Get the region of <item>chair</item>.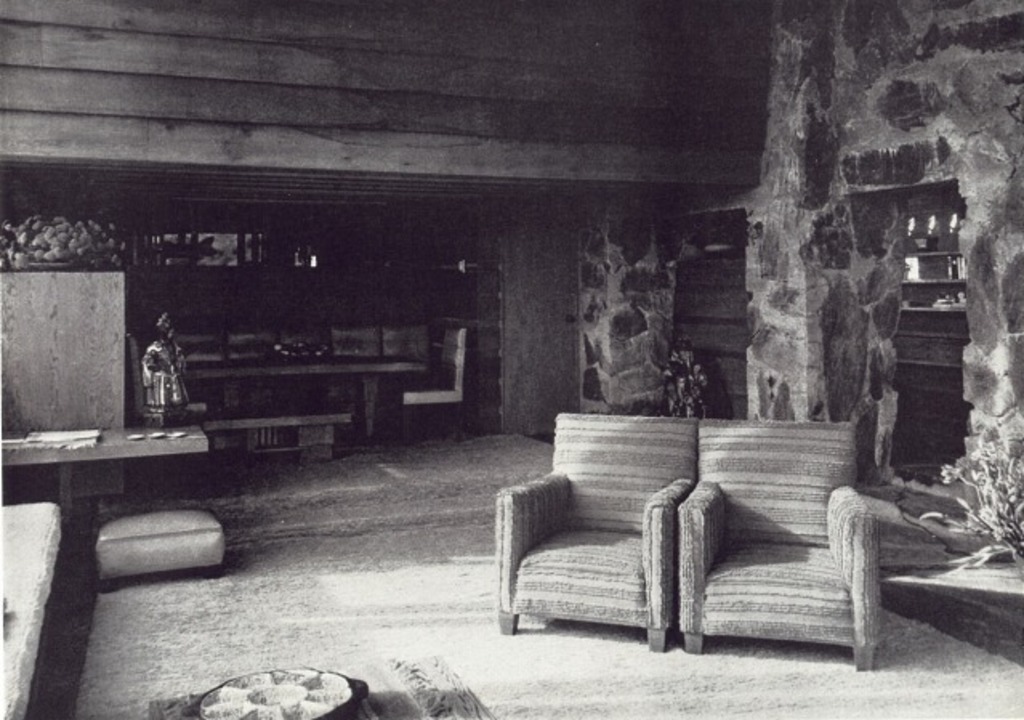
left=490, top=406, right=689, bottom=651.
